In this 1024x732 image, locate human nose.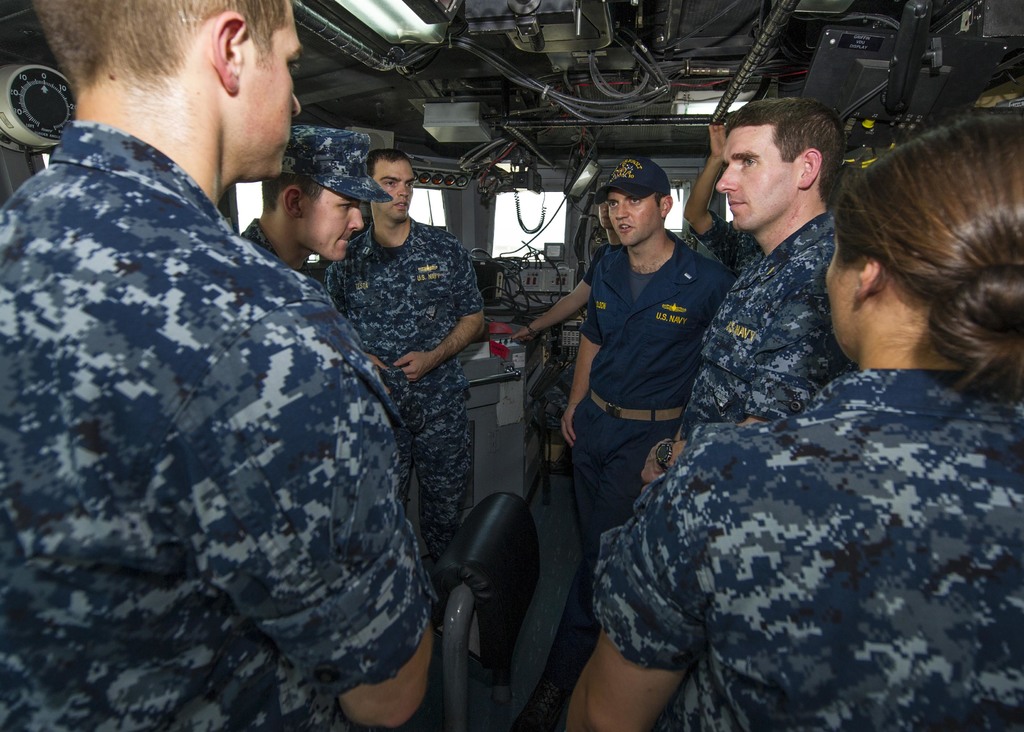
Bounding box: bbox(398, 183, 411, 199).
